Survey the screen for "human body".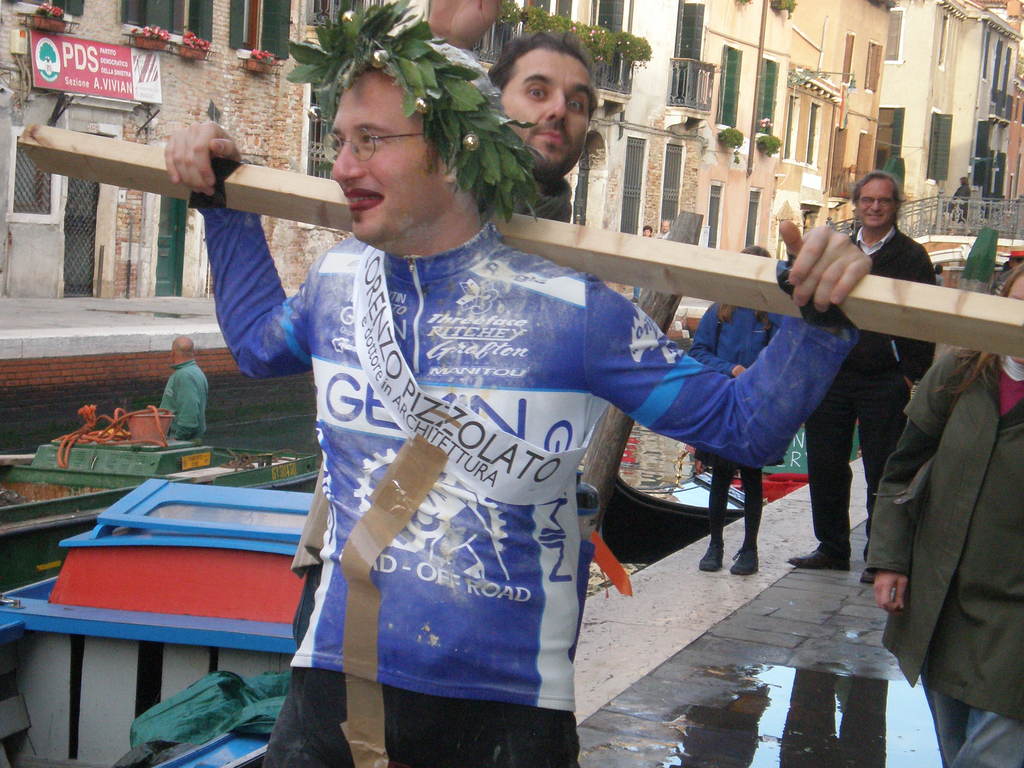
Survey found: bbox(162, 65, 876, 767).
